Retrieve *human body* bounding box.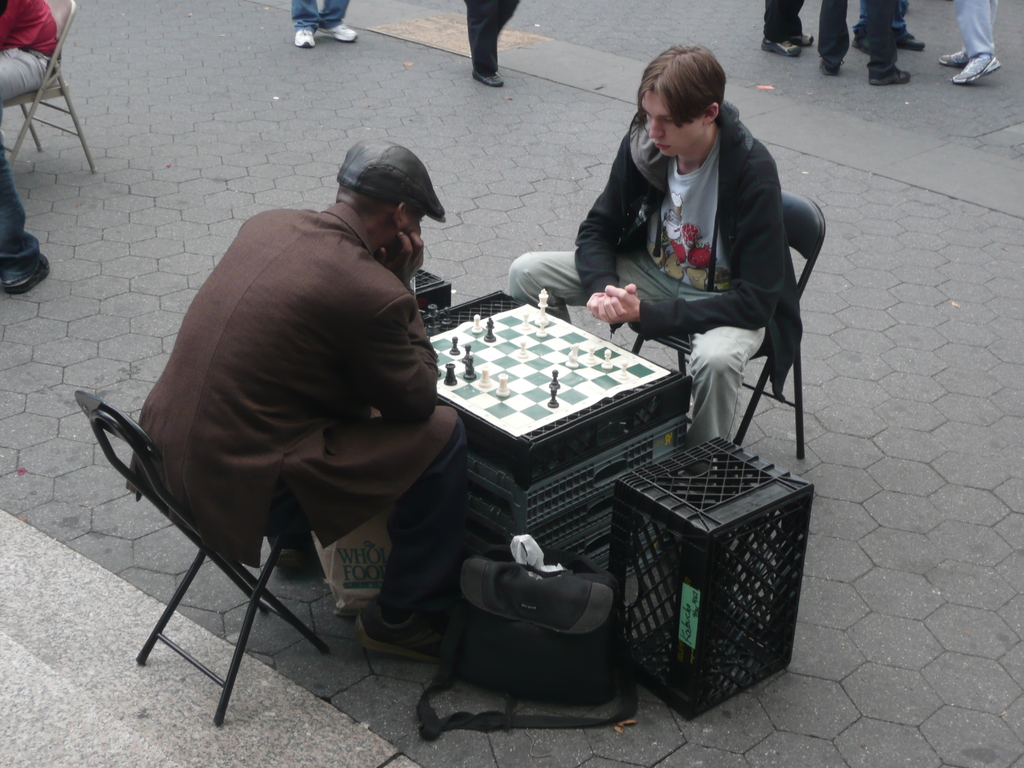
Bounding box: bbox=(758, 0, 810, 60).
